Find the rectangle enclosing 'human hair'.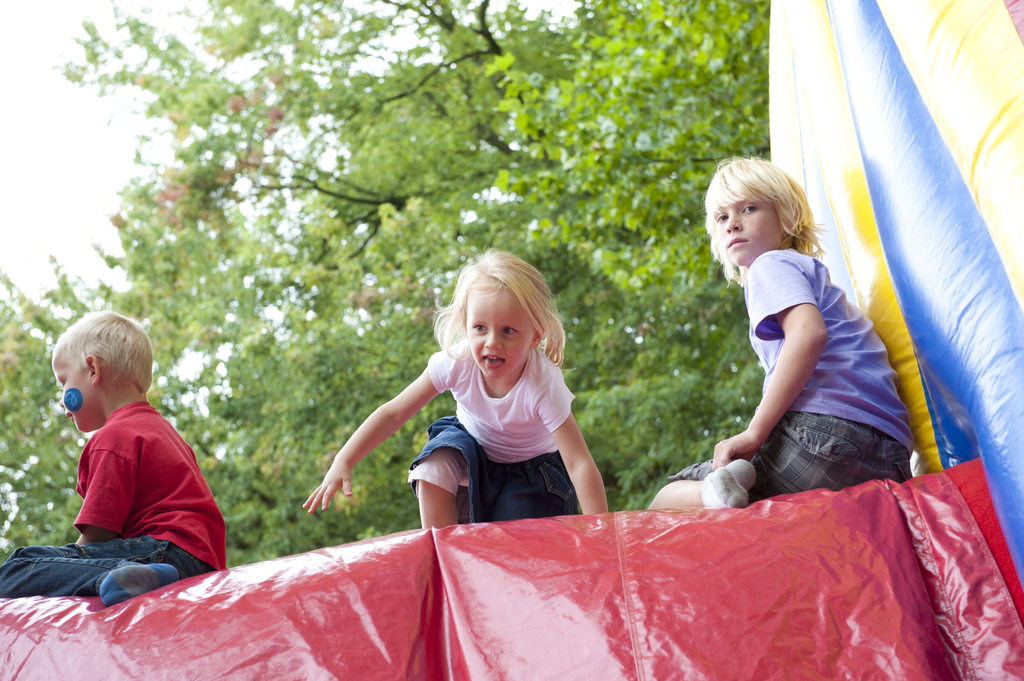
rect(54, 309, 152, 394).
